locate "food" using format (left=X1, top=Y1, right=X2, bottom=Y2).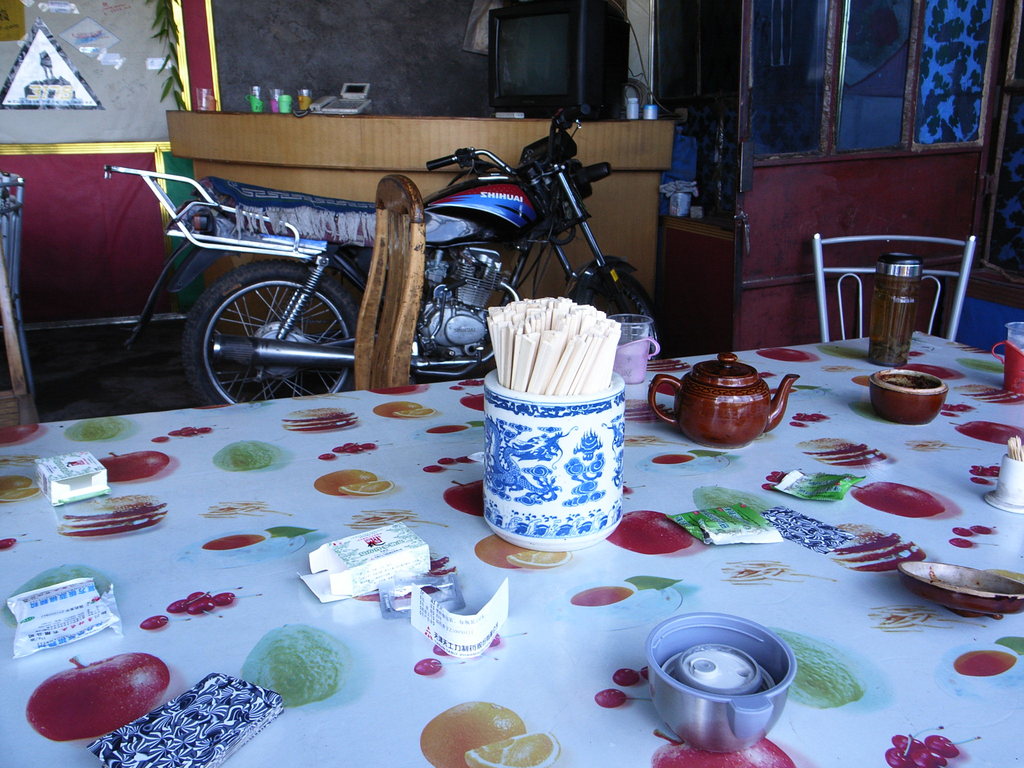
(left=571, top=586, right=630, bottom=605).
